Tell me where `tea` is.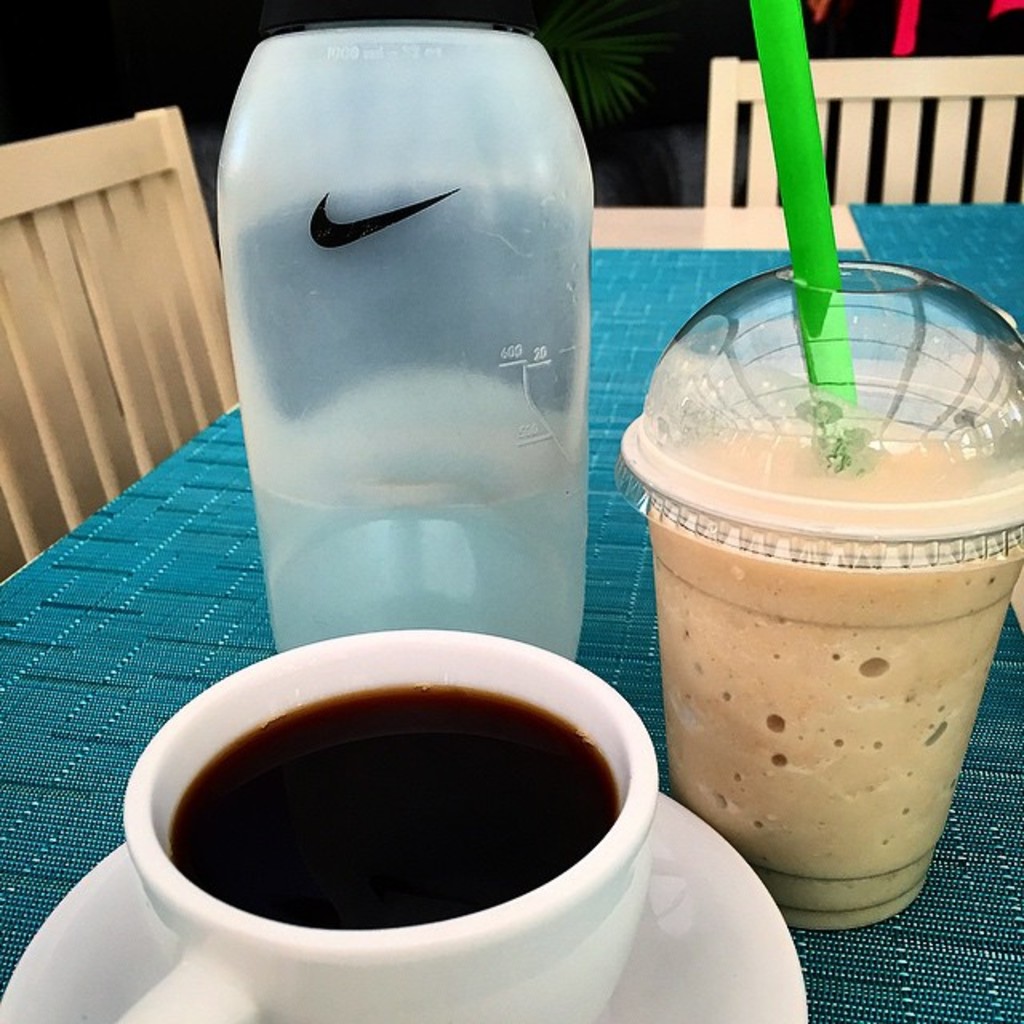
`tea` is at <box>155,677,624,939</box>.
